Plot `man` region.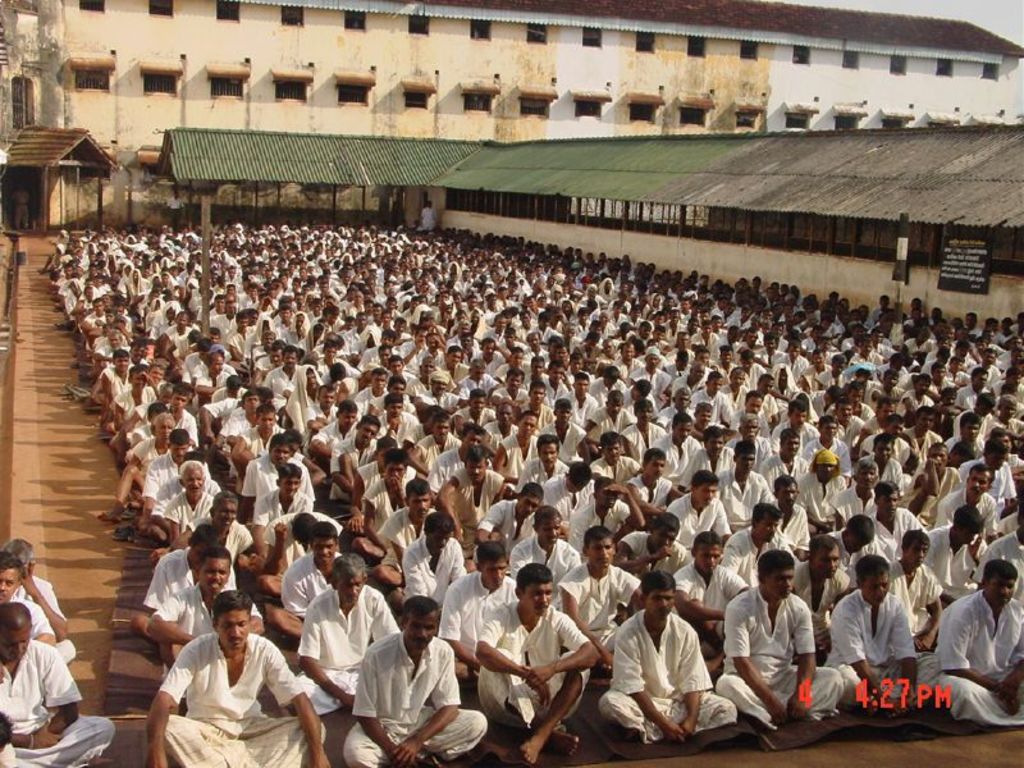
Plotted at pyautogui.locateOnScreen(175, 486, 250, 557).
